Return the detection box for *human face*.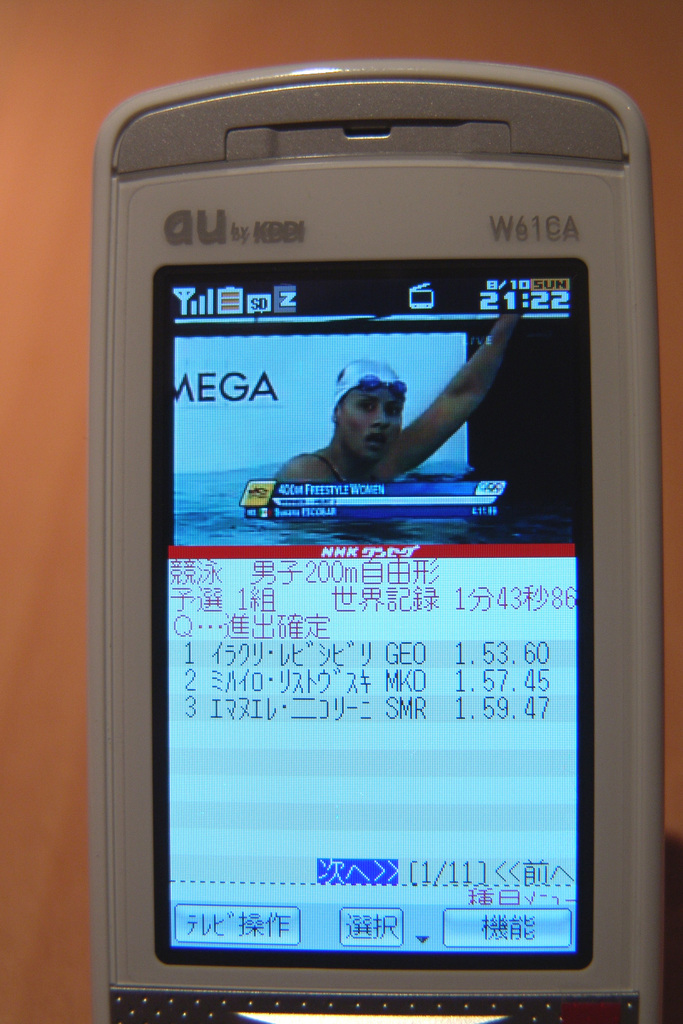
pyautogui.locateOnScreen(338, 384, 410, 447).
